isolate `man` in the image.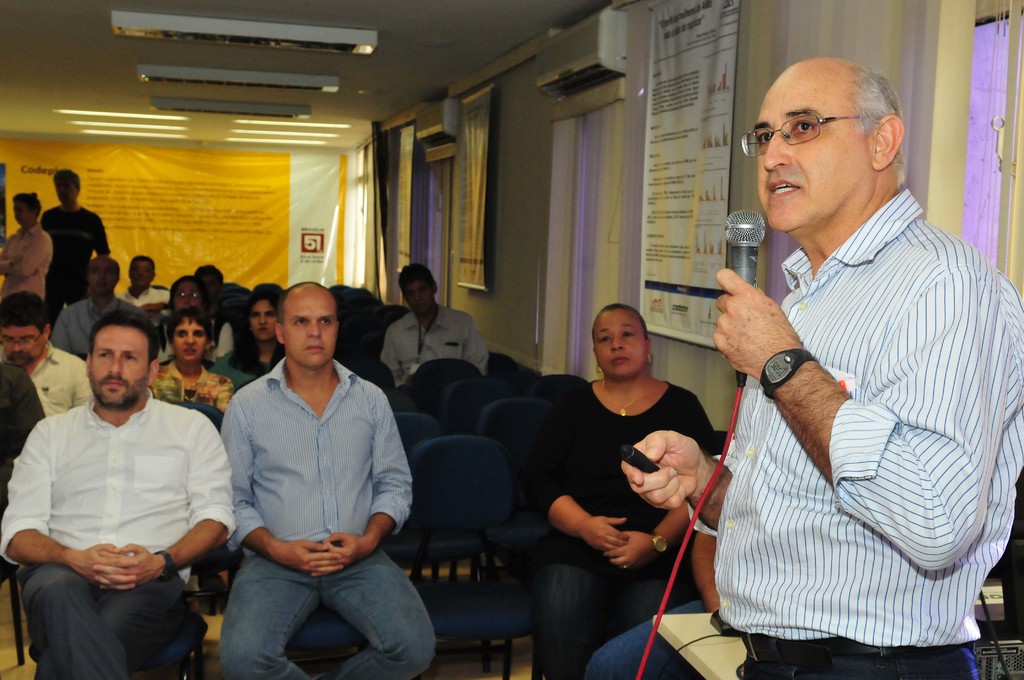
Isolated region: 221, 280, 430, 679.
